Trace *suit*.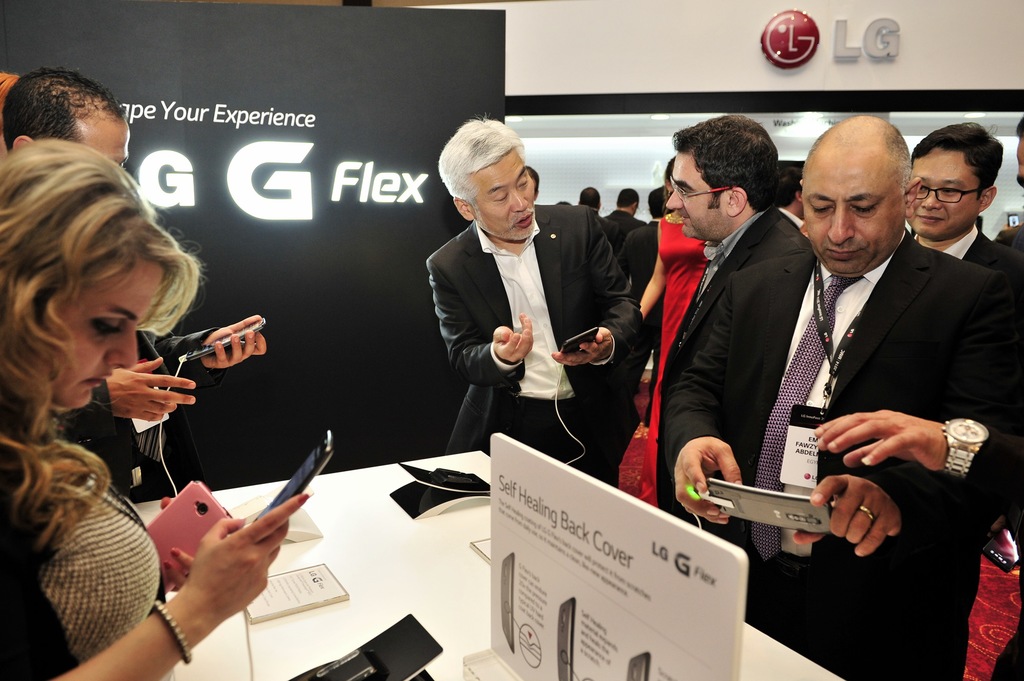
Traced to locate(998, 227, 1023, 246).
